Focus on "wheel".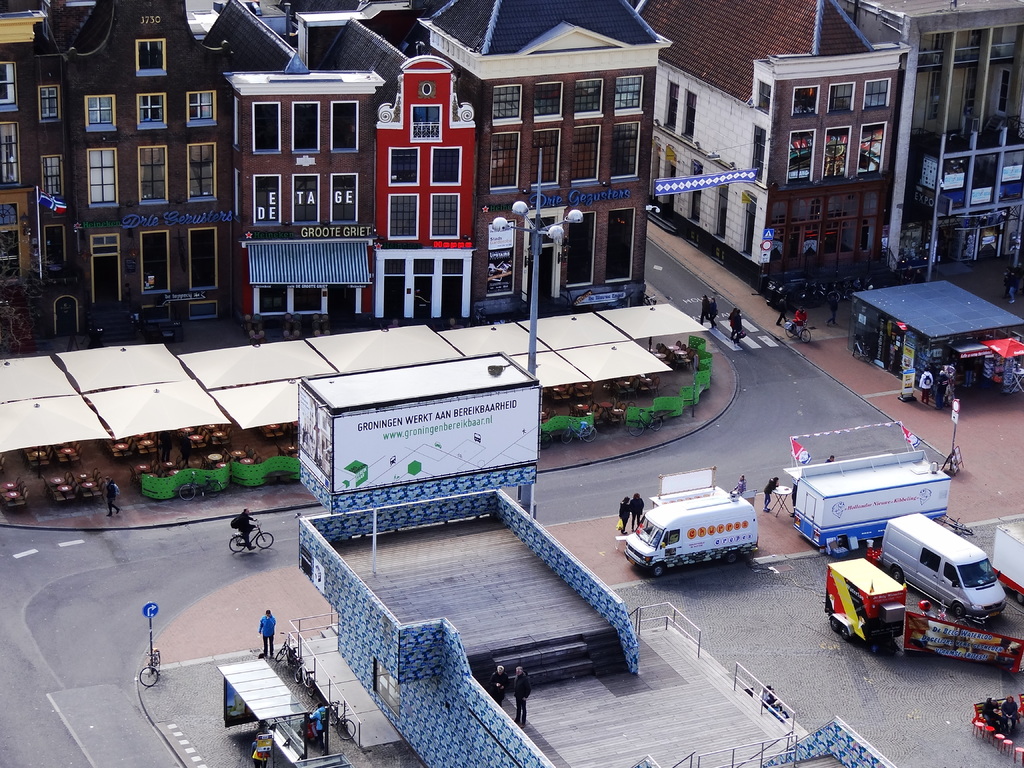
Focused at x1=630 y1=420 x2=644 y2=436.
